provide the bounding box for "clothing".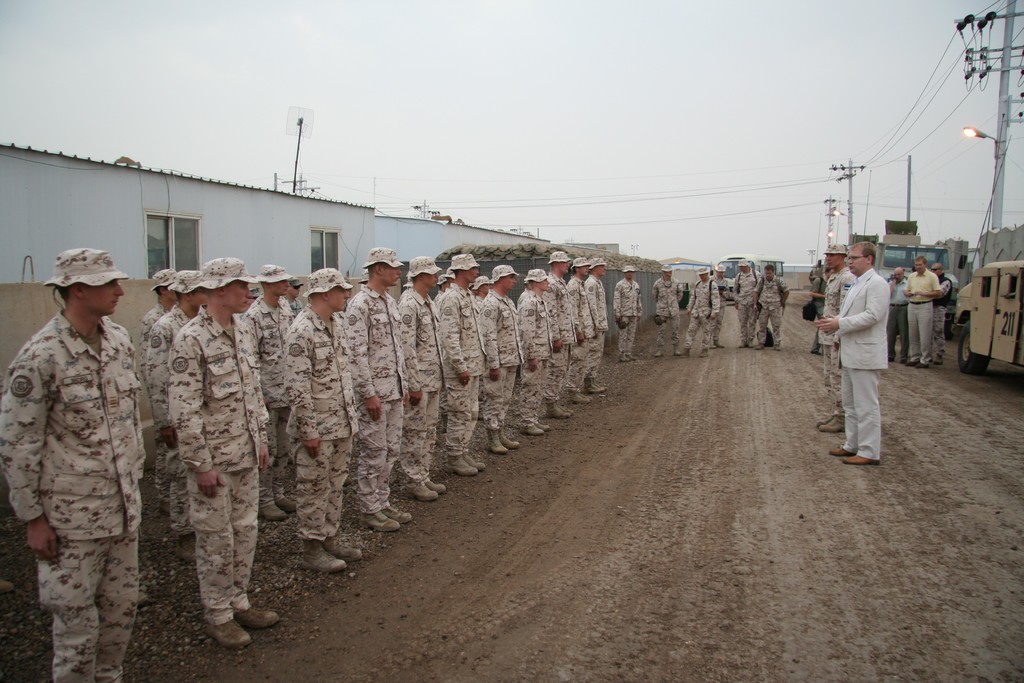
bbox=(612, 281, 639, 354).
